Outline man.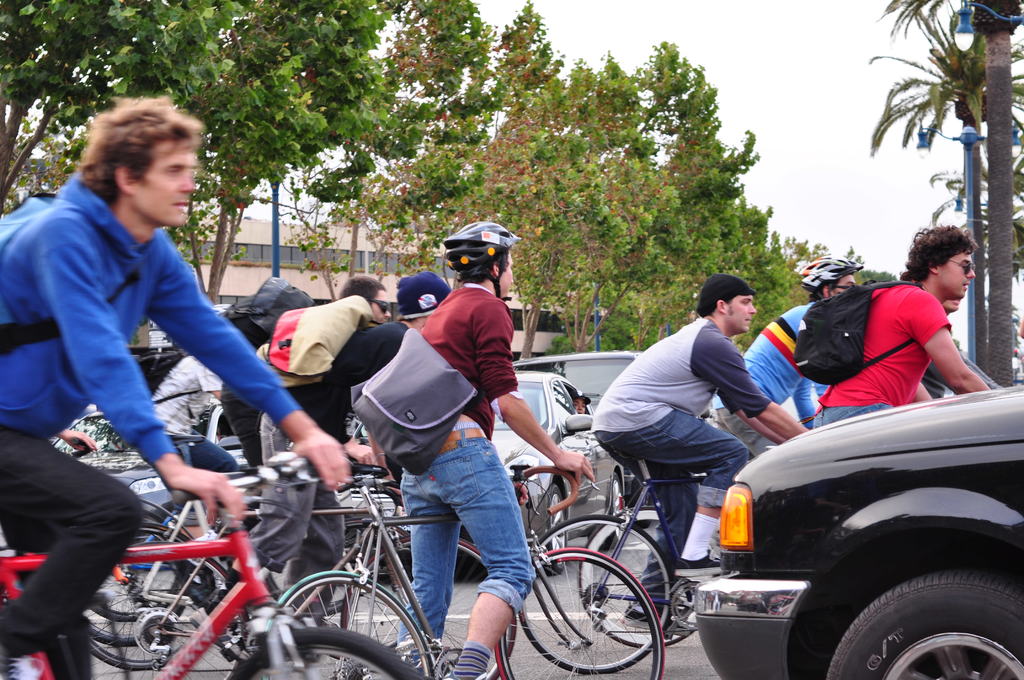
Outline: box=[220, 271, 456, 624].
